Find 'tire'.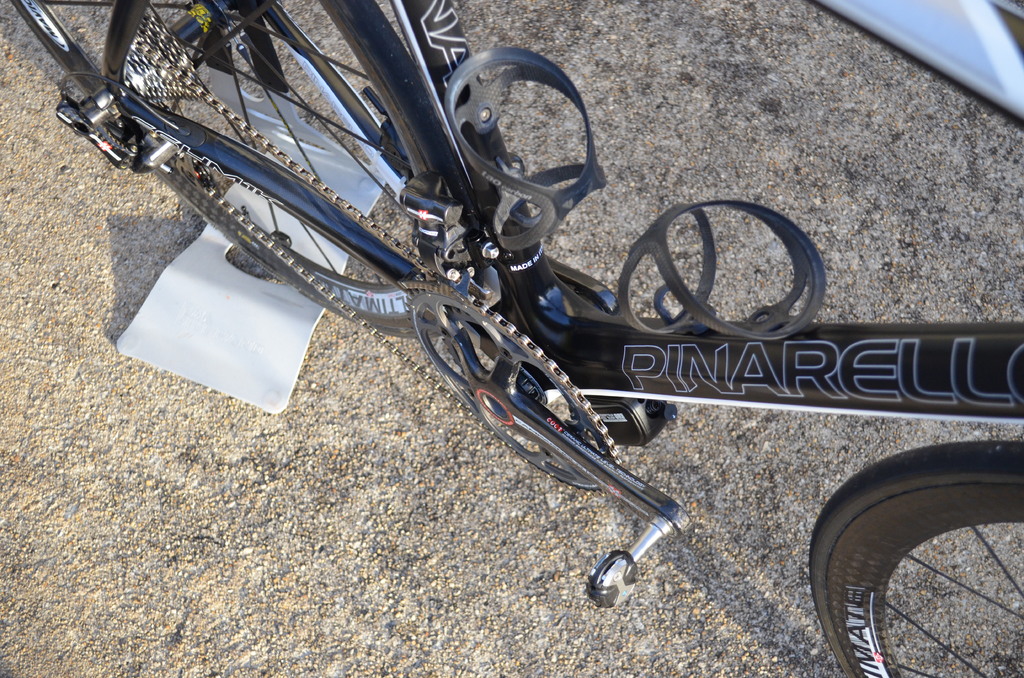
region(813, 464, 1012, 677).
